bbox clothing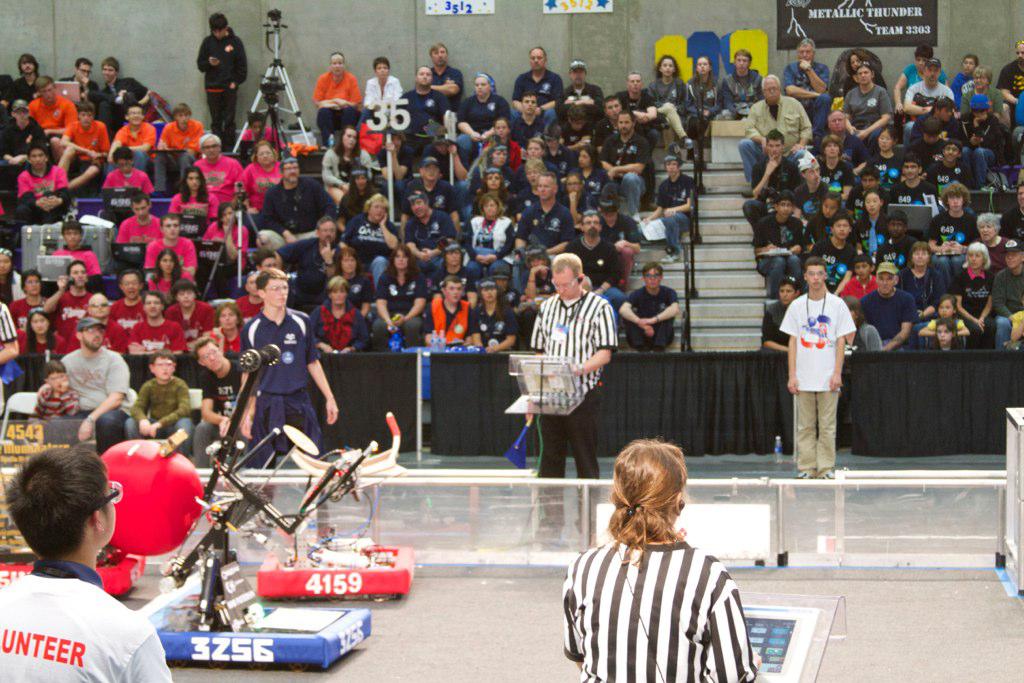
box=[686, 68, 718, 127]
